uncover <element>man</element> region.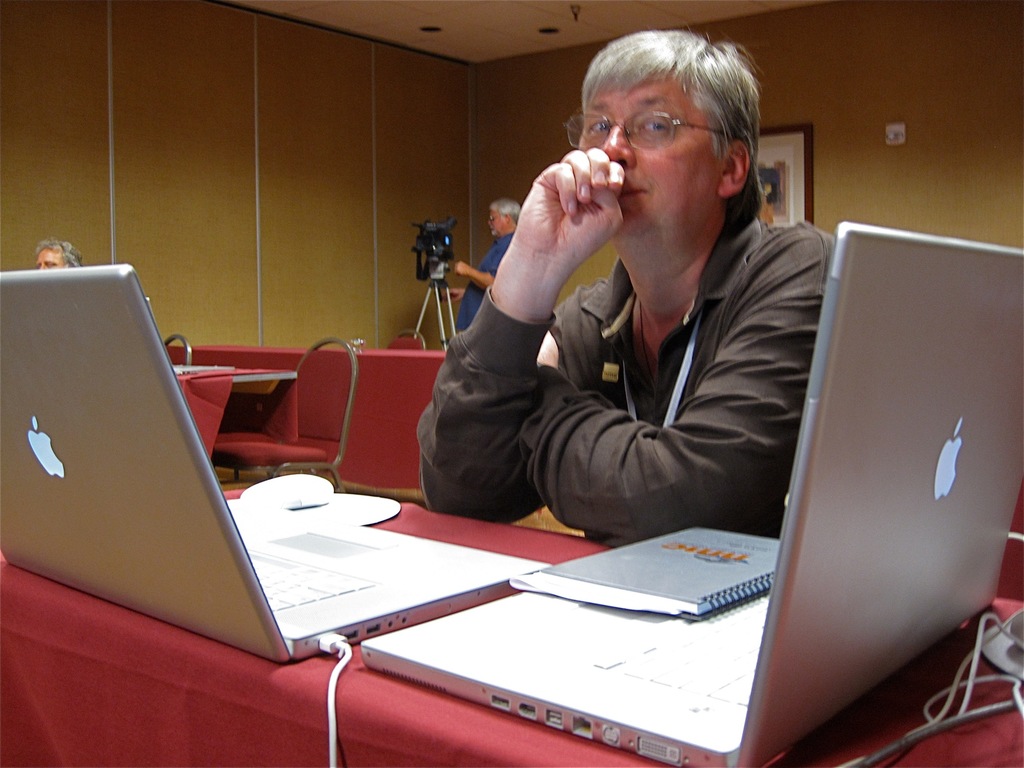
Uncovered: bbox=[452, 196, 528, 327].
